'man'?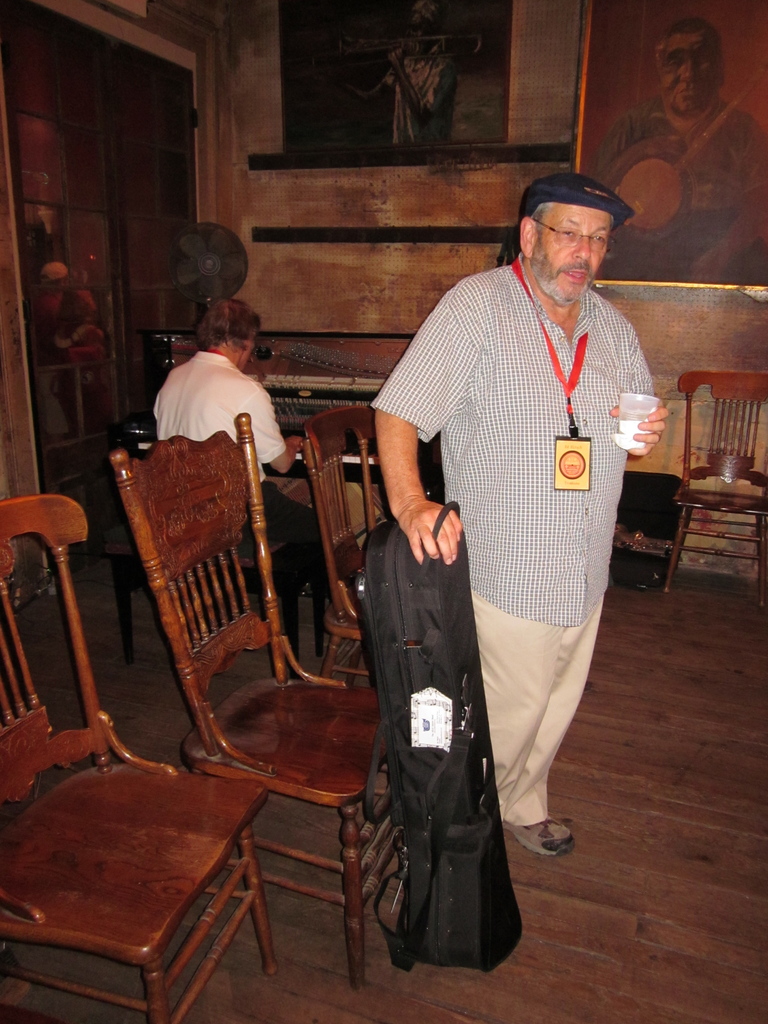
<box>151,298,332,601</box>
